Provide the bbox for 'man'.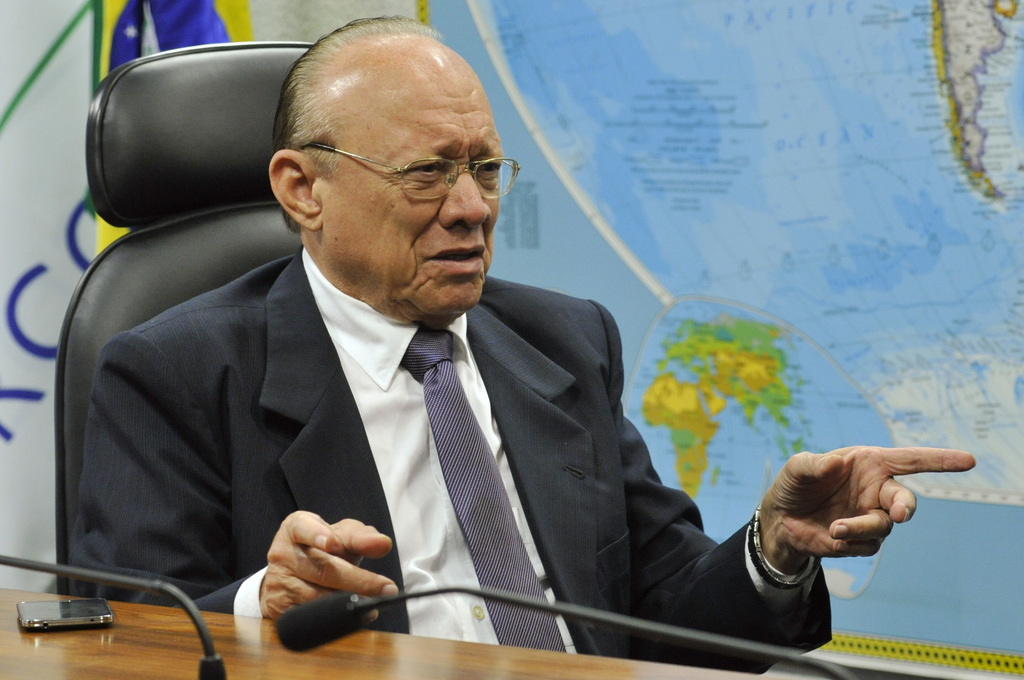
71,12,975,673.
